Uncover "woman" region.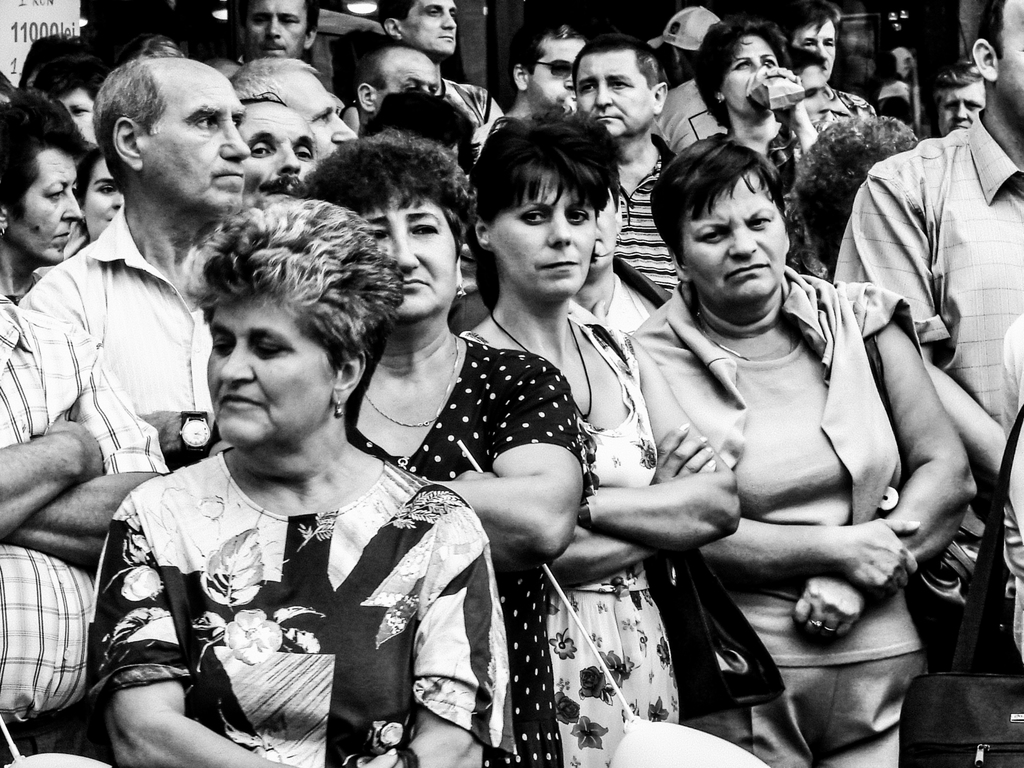
Uncovered: (x1=454, y1=120, x2=741, y2=766).
